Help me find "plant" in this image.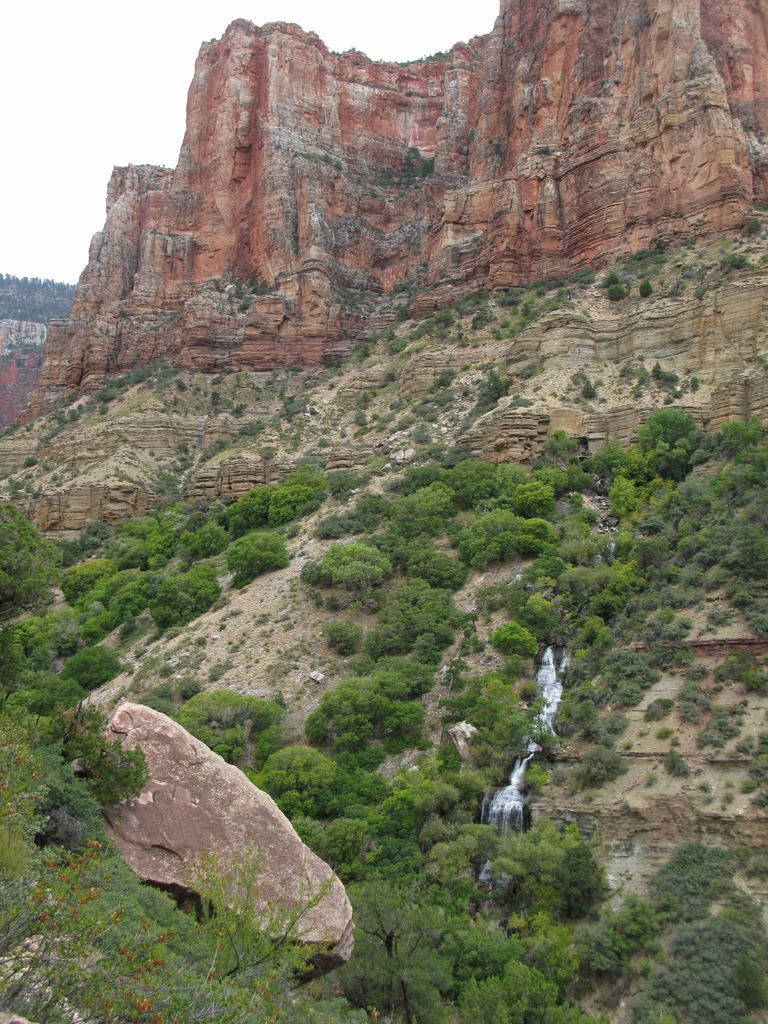
Found it: detection(522, 273, 562, 294).
